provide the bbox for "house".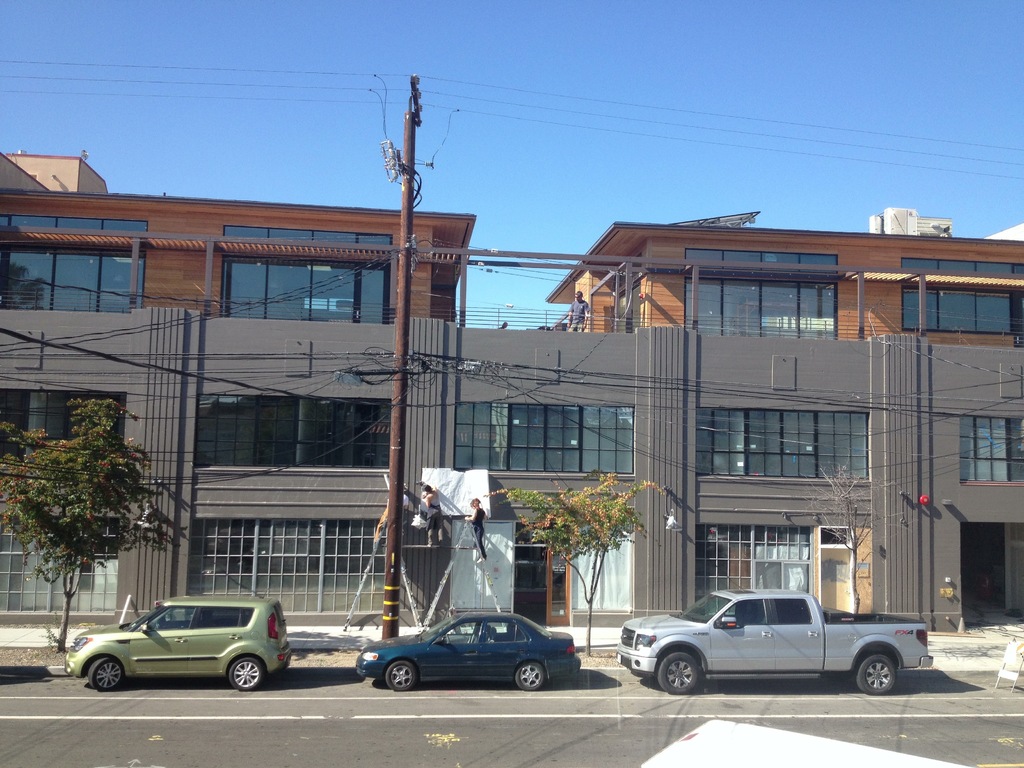
8,150,469,331.
